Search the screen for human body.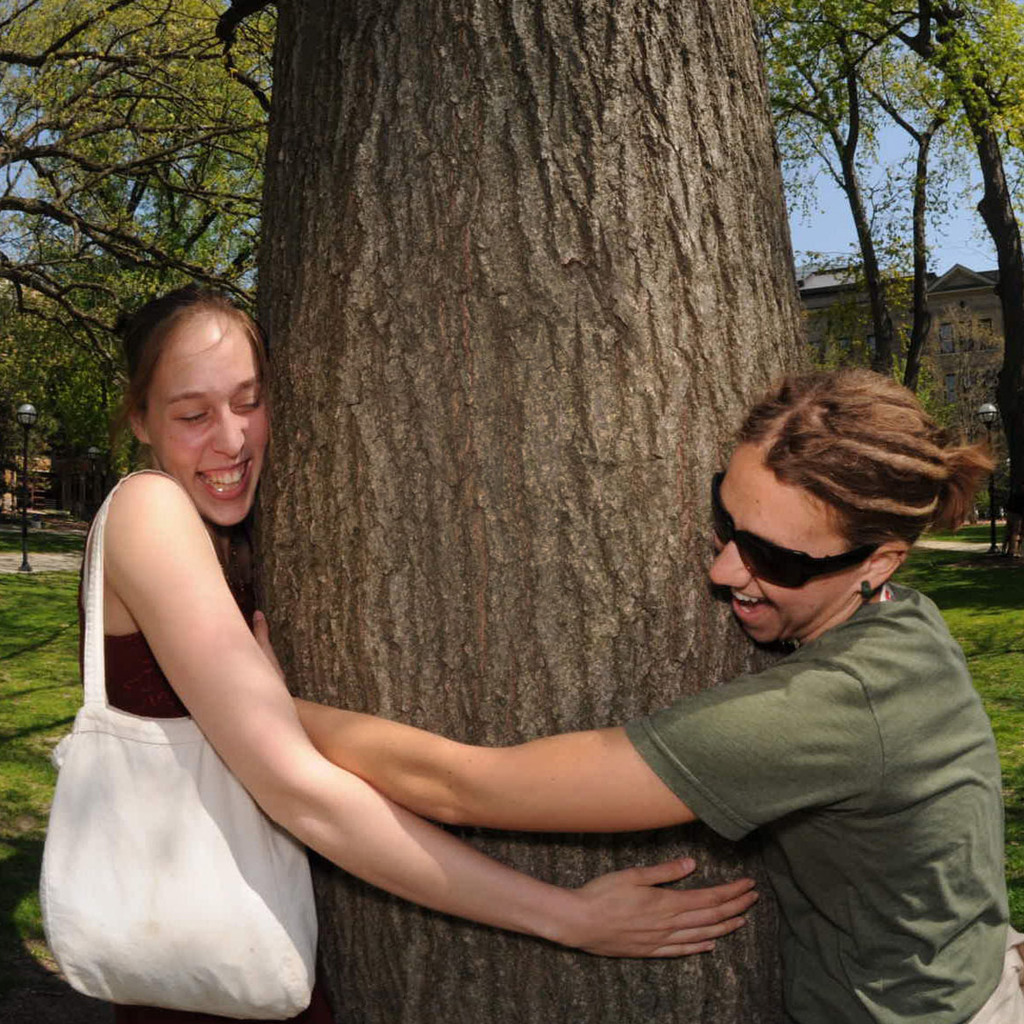
Found at box=[253, 364, 1023, 1023].
